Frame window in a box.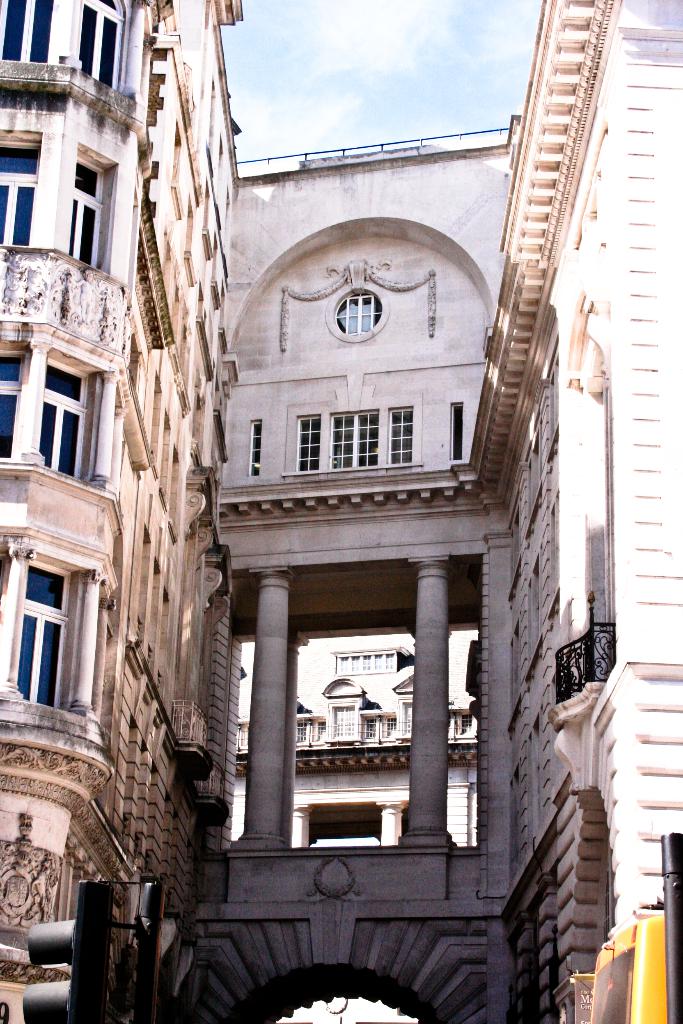
{"x1": 0, "y1": 0, "x2": 52, "y2": 61}.
